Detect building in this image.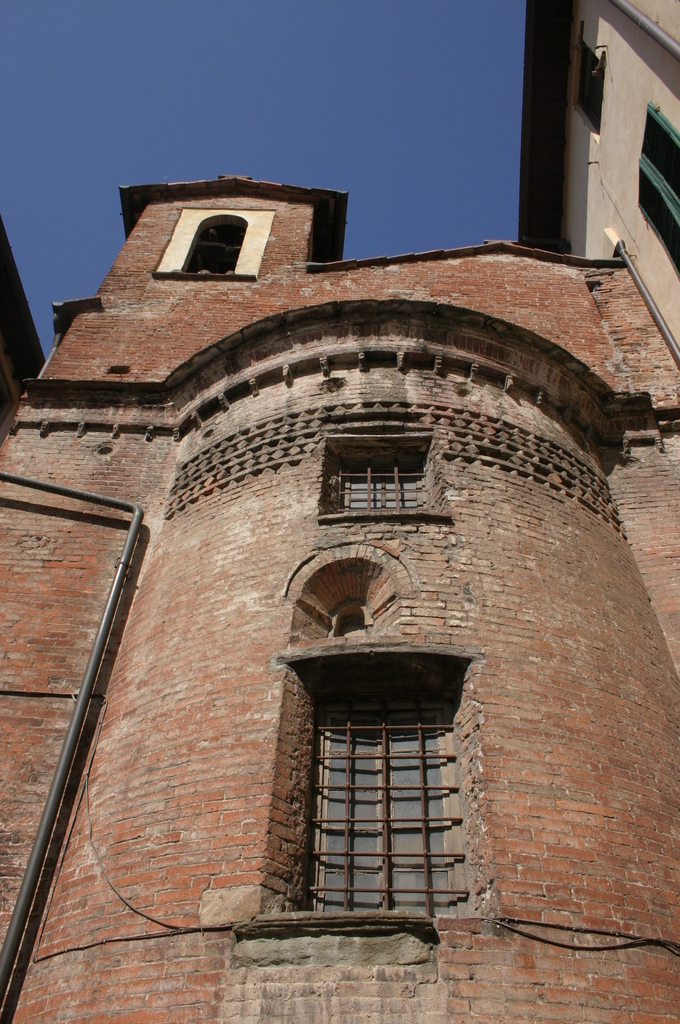
Detection: [0, 218, 49, 450].
